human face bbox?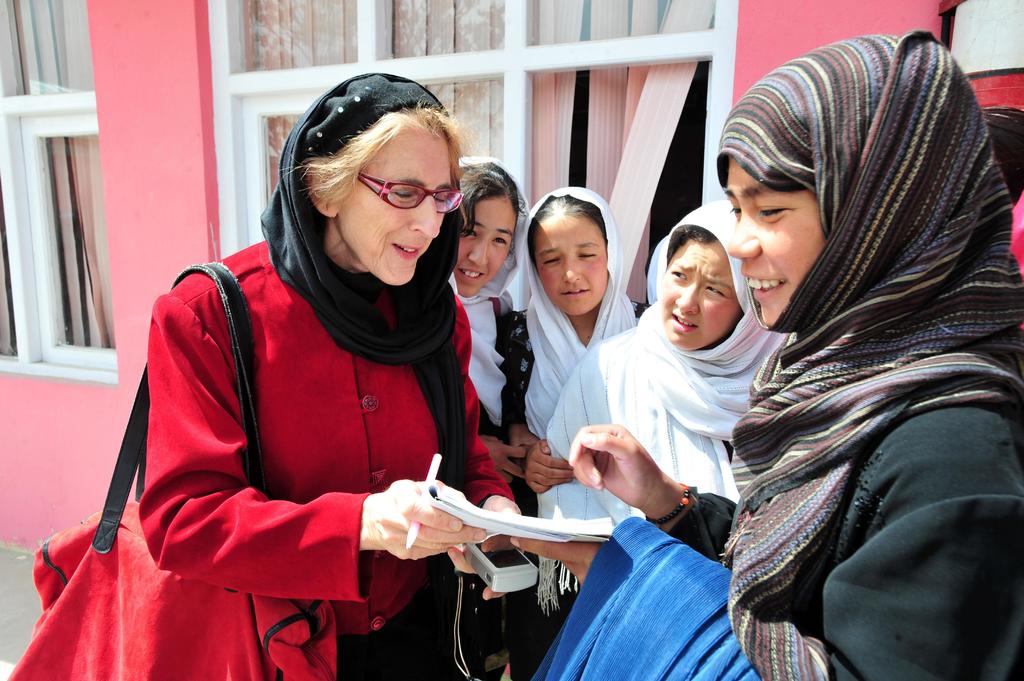
[458,191,518,298]
